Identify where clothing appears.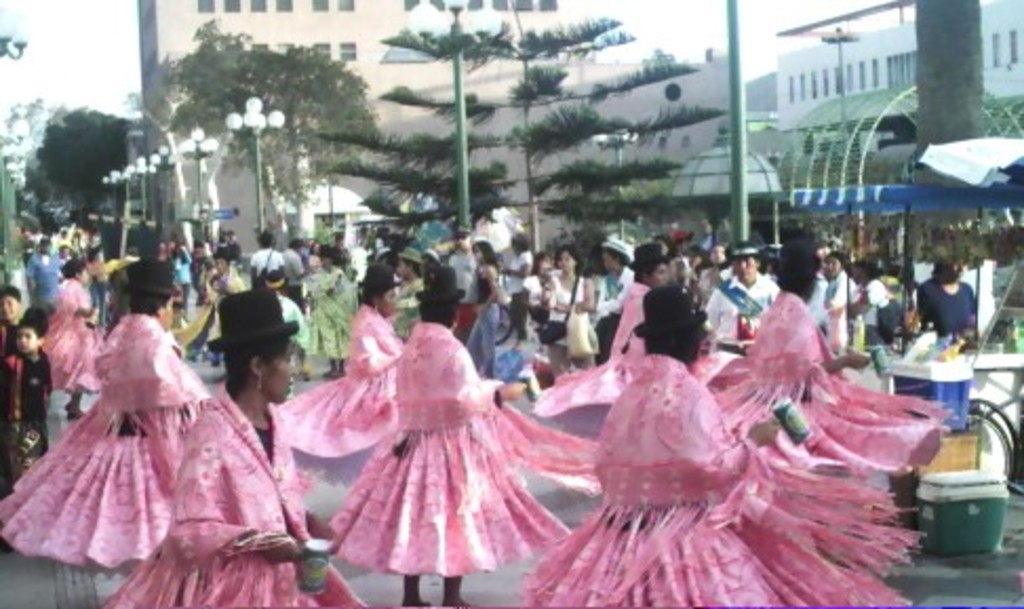
Appears at <bbox>97, 371, 354, 607</bbox>.
